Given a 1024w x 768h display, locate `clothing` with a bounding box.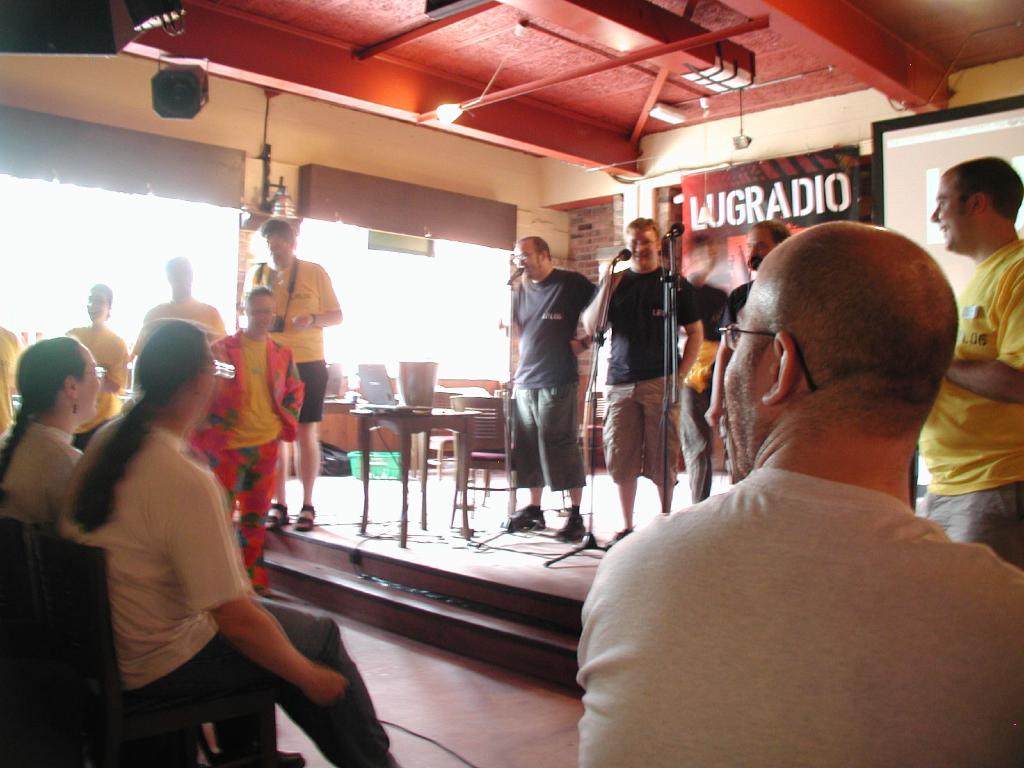
Located: {"x1": 712, "y1": 274, "x2": 754, "y2": 353}.
